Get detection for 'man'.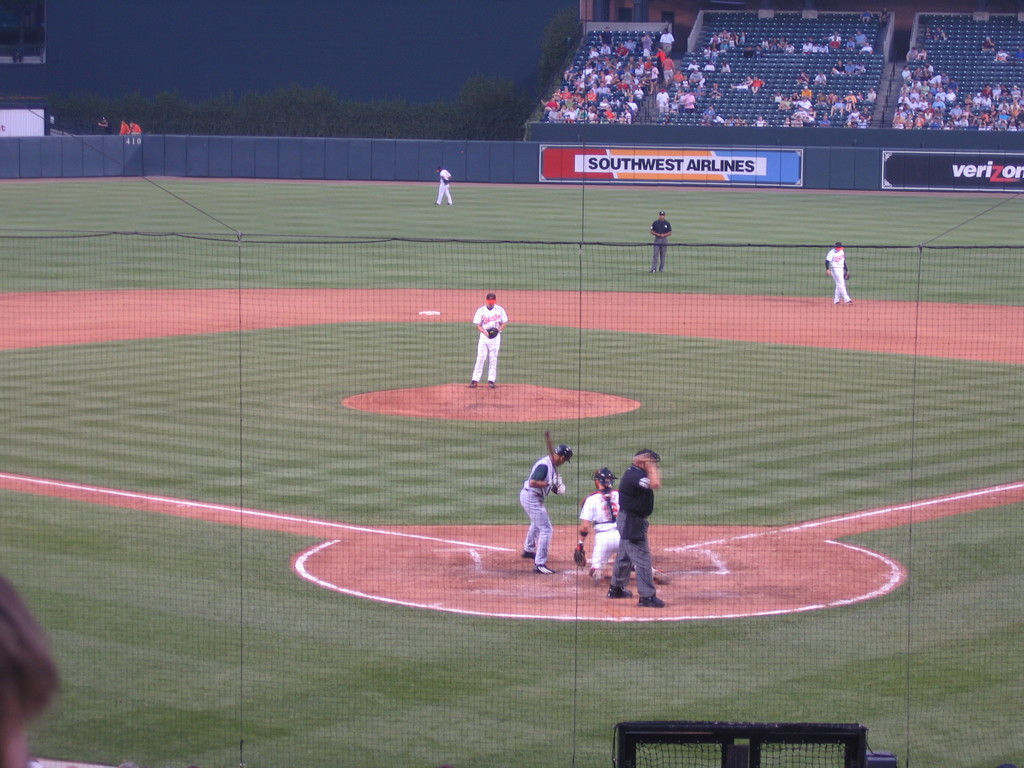
Detection: detection(118, 118, 129, 137).
